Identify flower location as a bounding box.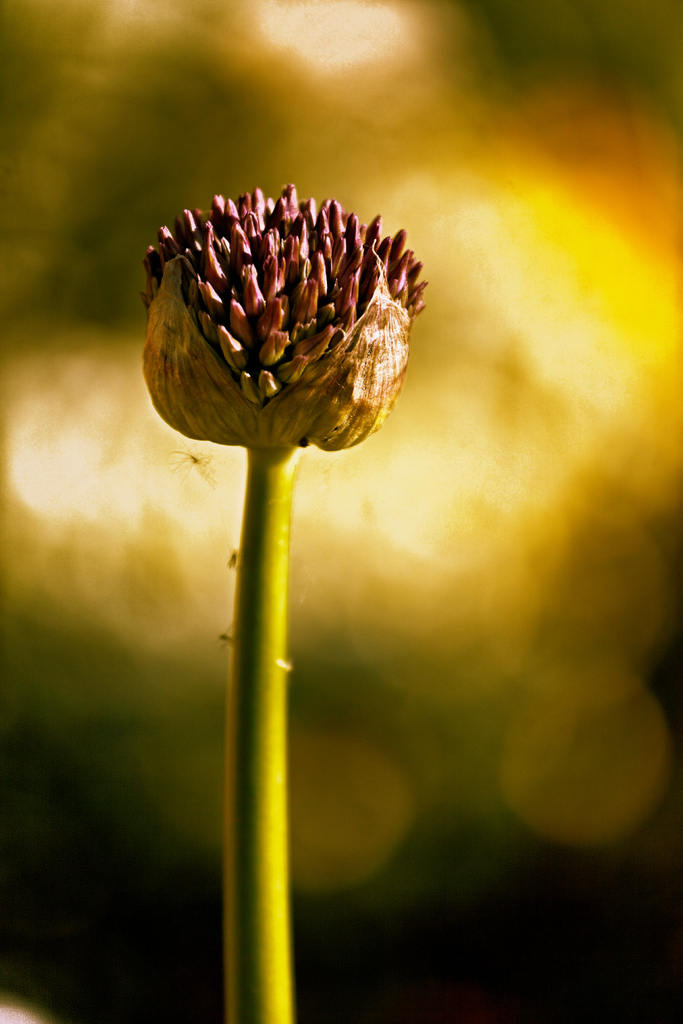
box(144, 190, 431, 451).
